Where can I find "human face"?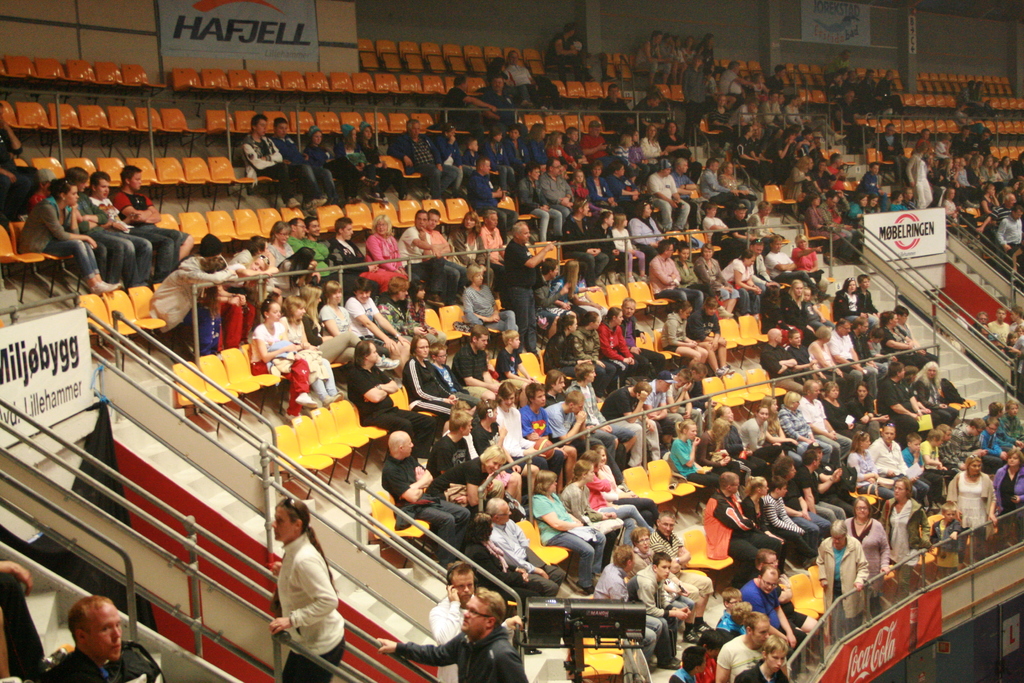
You can find it at box=[762, 208, 767, 215].
